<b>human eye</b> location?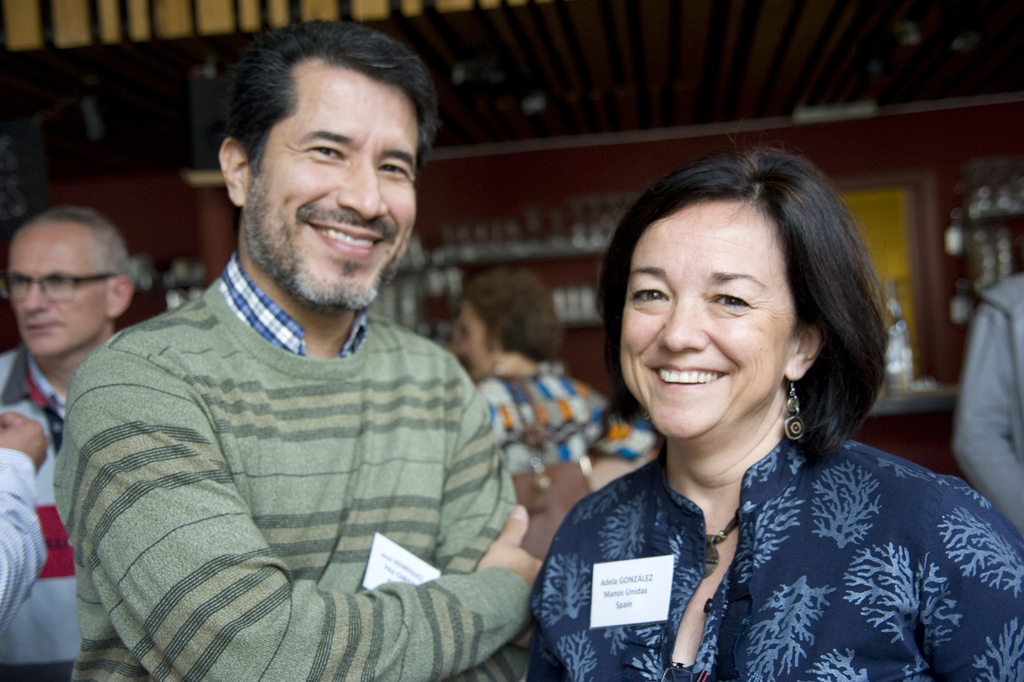
(54, 276, 70, 288)
